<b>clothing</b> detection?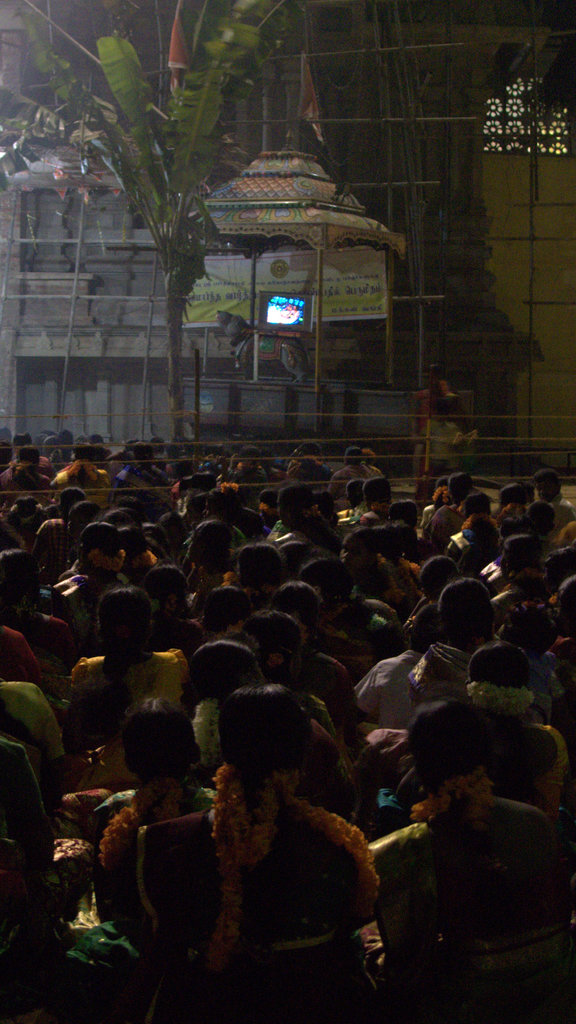
detection(368, 641, 459, 720)
